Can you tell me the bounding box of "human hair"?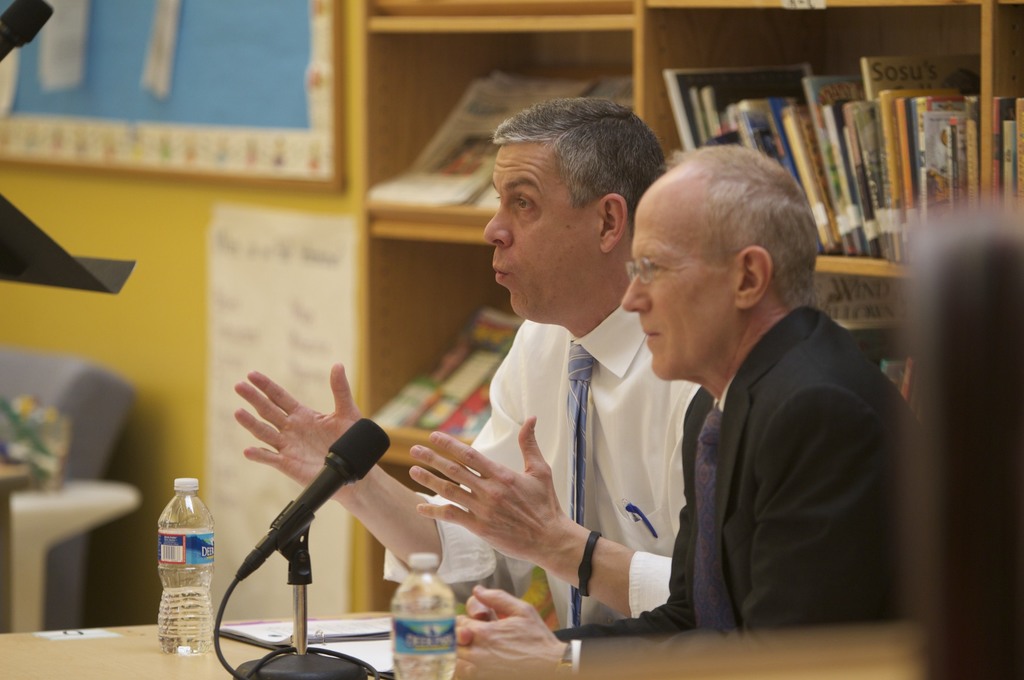
bbox=[664, 148, 820, 308].
